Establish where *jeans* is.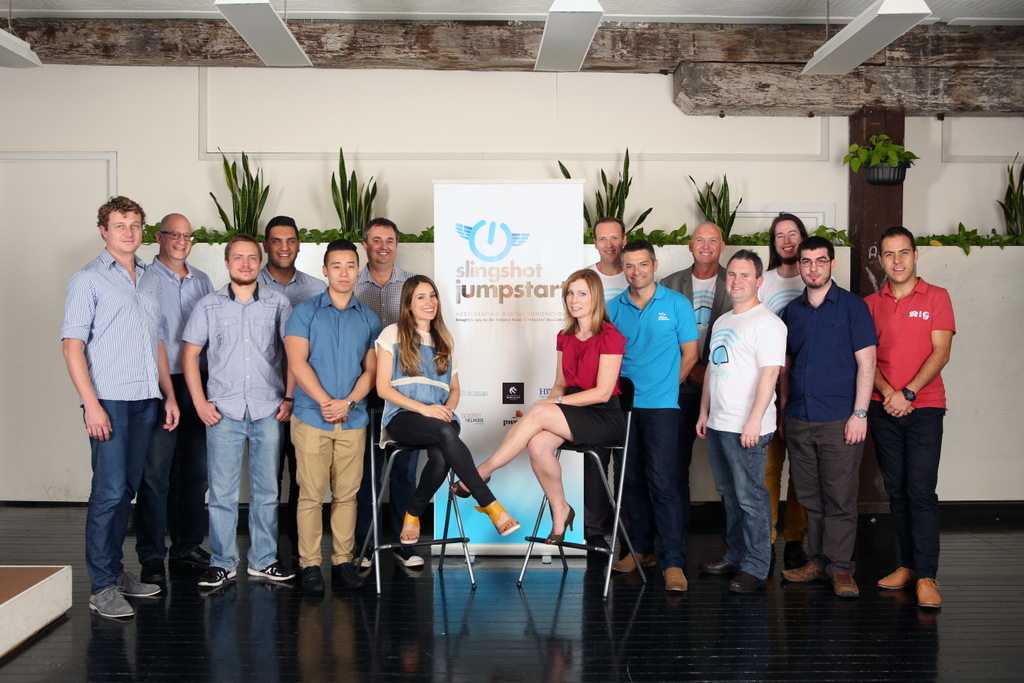
Established at bbox=[393, 409, 492, 517].
